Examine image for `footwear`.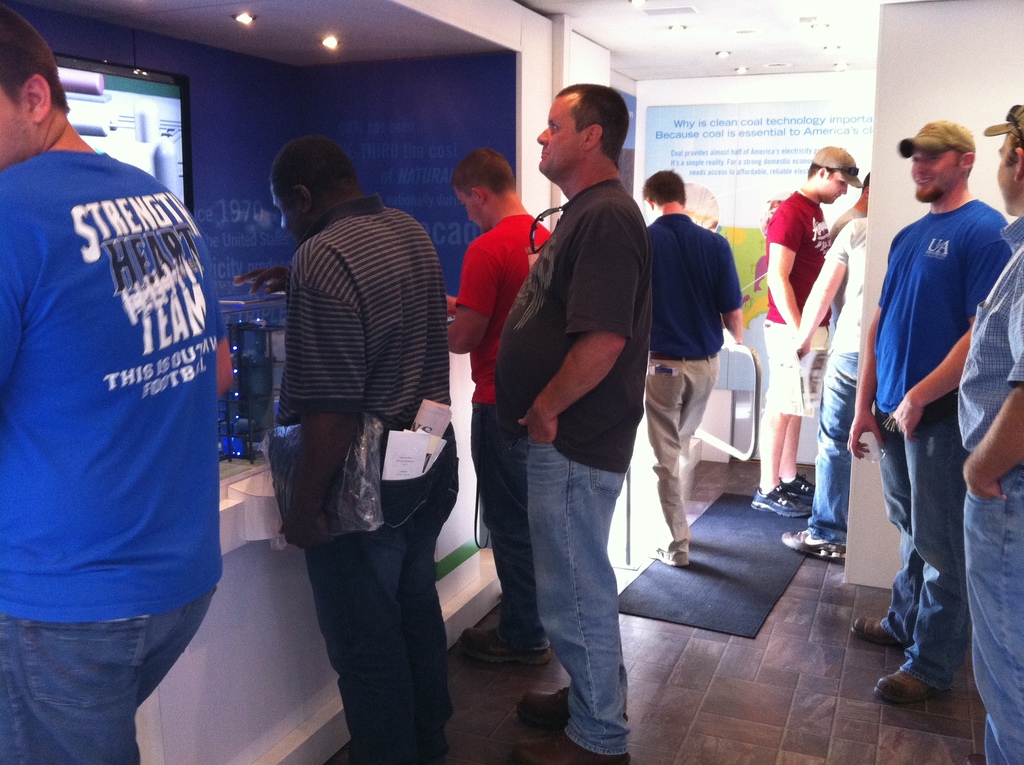
Examination result: [877, 670, 953, 703].
